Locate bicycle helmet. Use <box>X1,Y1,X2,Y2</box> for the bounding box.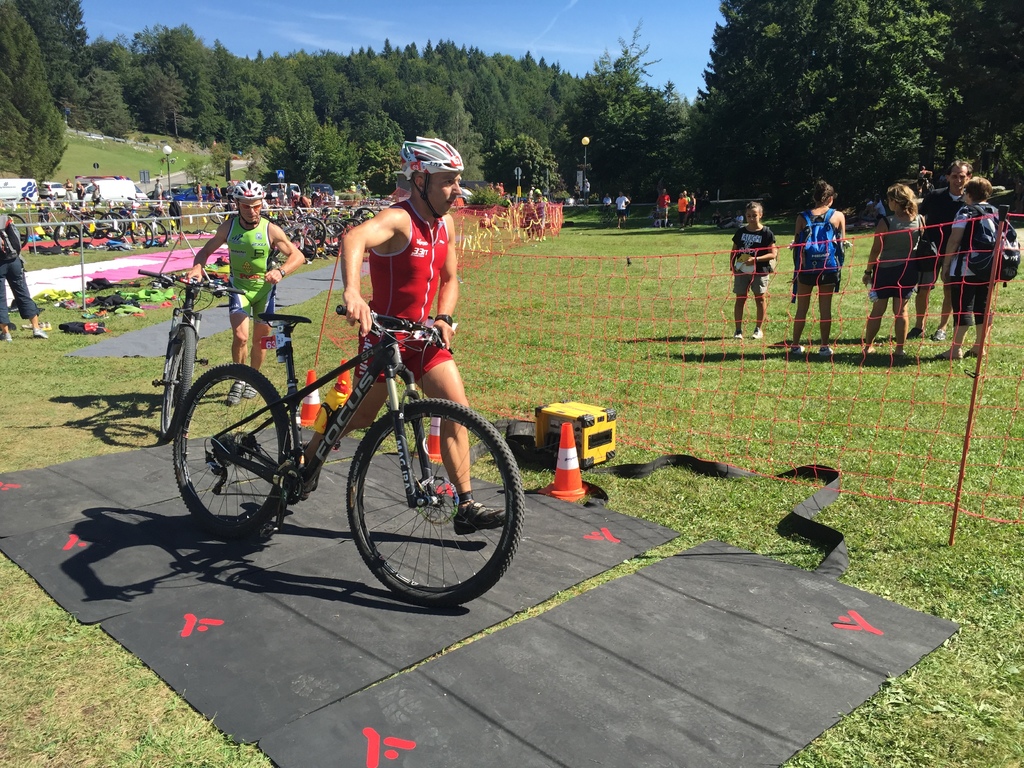
<box>406,130,463,200</box>.
